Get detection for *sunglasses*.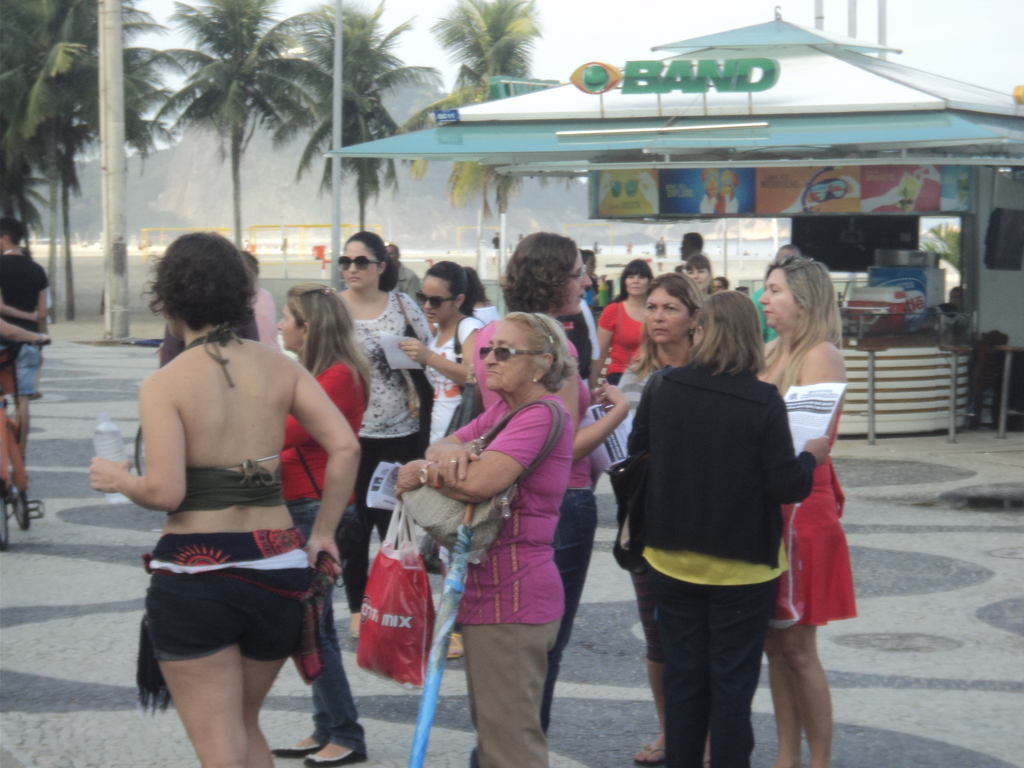
Detection: {"x1": 779, "y1": 254, "x2": 790, "y2": 268}.
